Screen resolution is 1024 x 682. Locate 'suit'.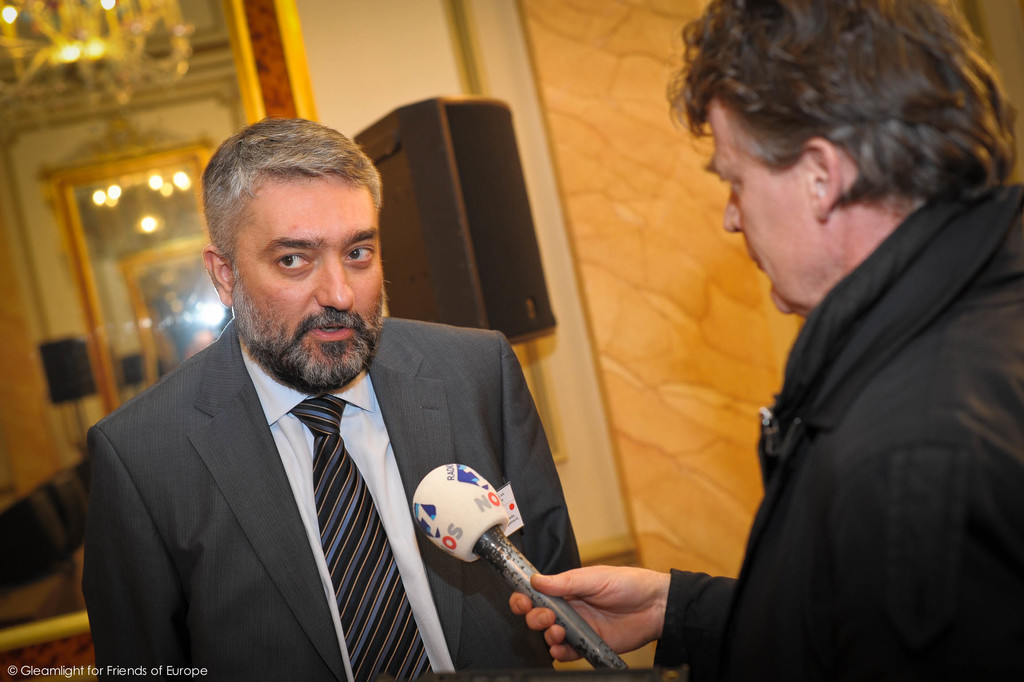
(83, 318, 582, 681).
